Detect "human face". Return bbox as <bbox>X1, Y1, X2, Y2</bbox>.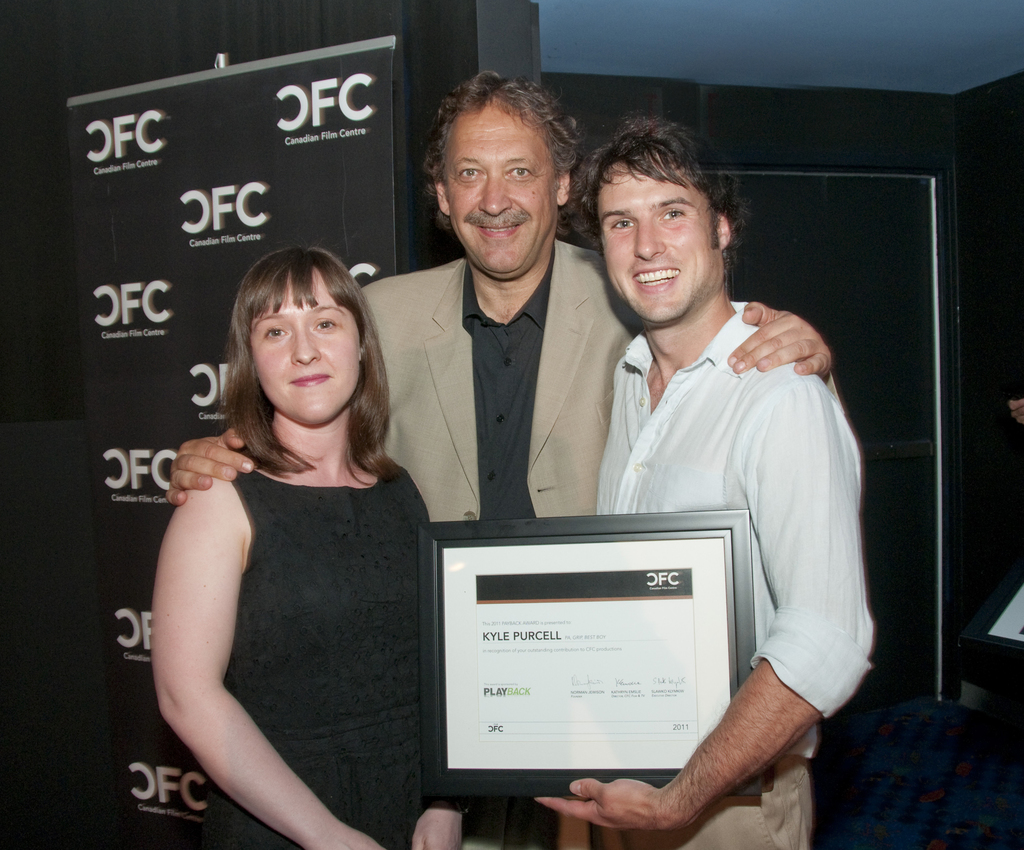
<bbox>252, 273, 361, 430</bbox>.
